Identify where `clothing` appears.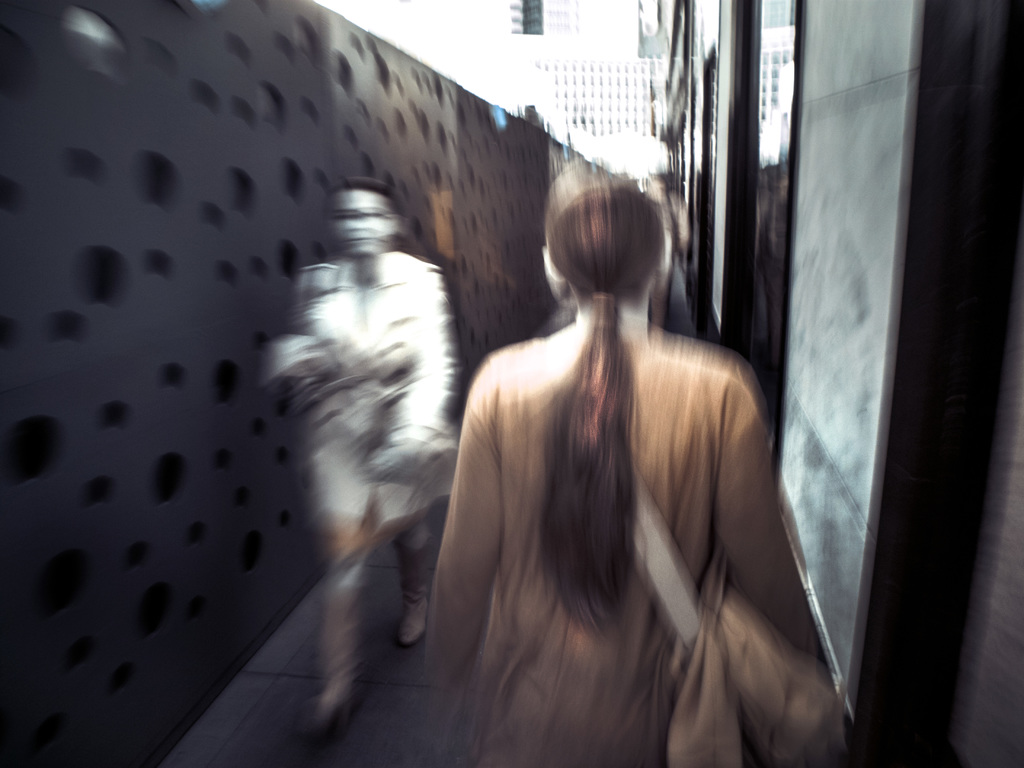
Appears at 417, 254, 819, 745.
